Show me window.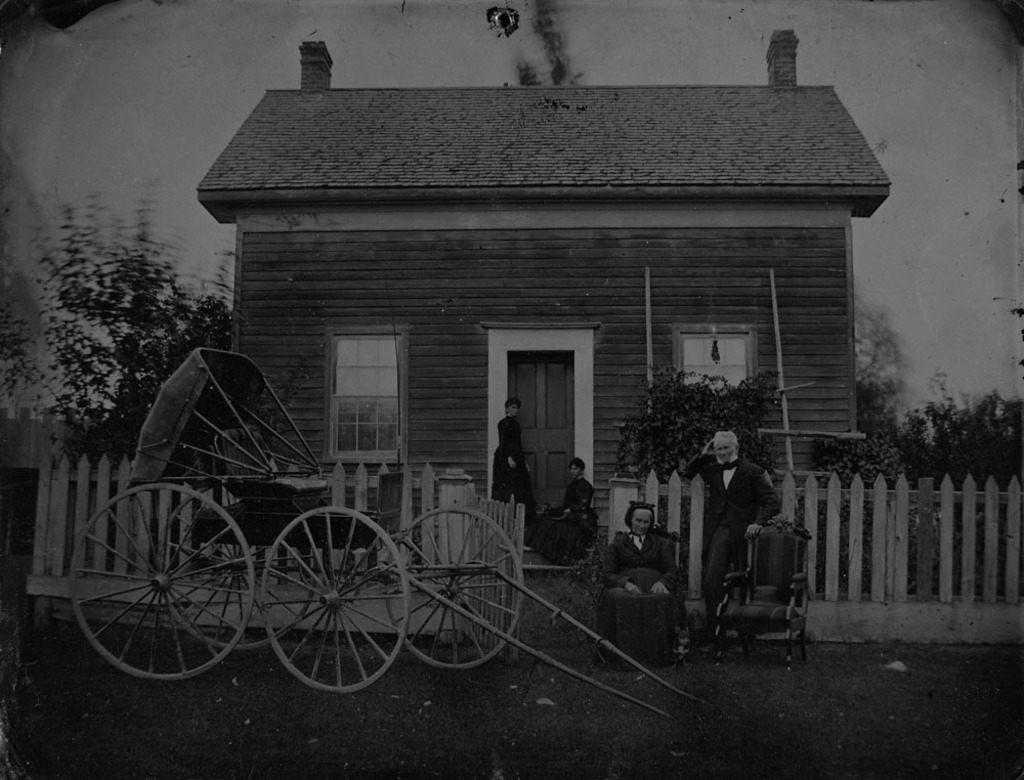
window is here: {"x1": 319, "y1": 321, "x2": 396, "y2": 428}.
